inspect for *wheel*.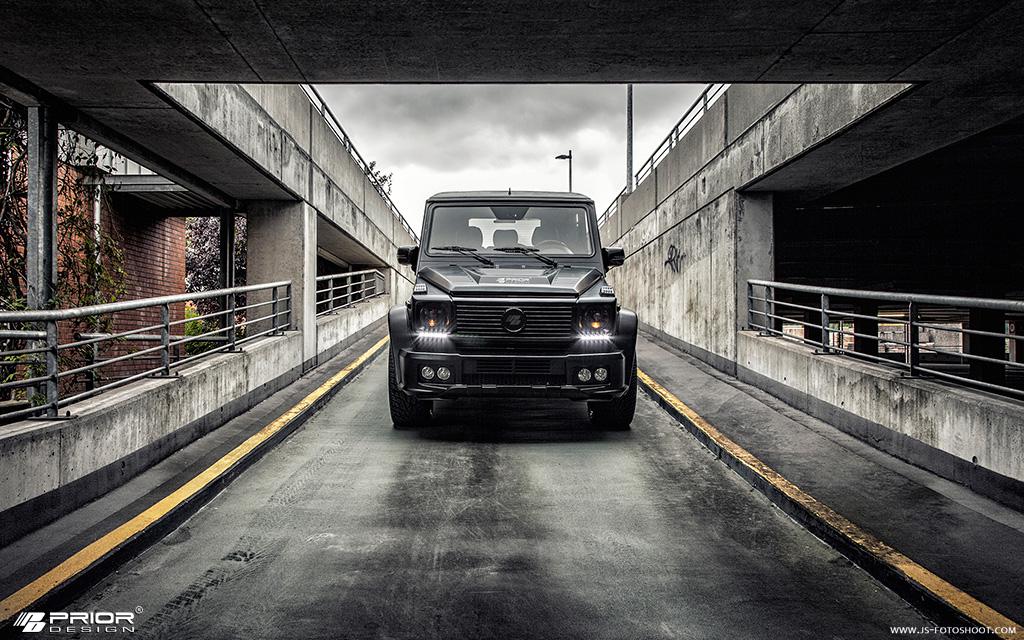
Inspection: bbox(527, 238, 571, 248).
